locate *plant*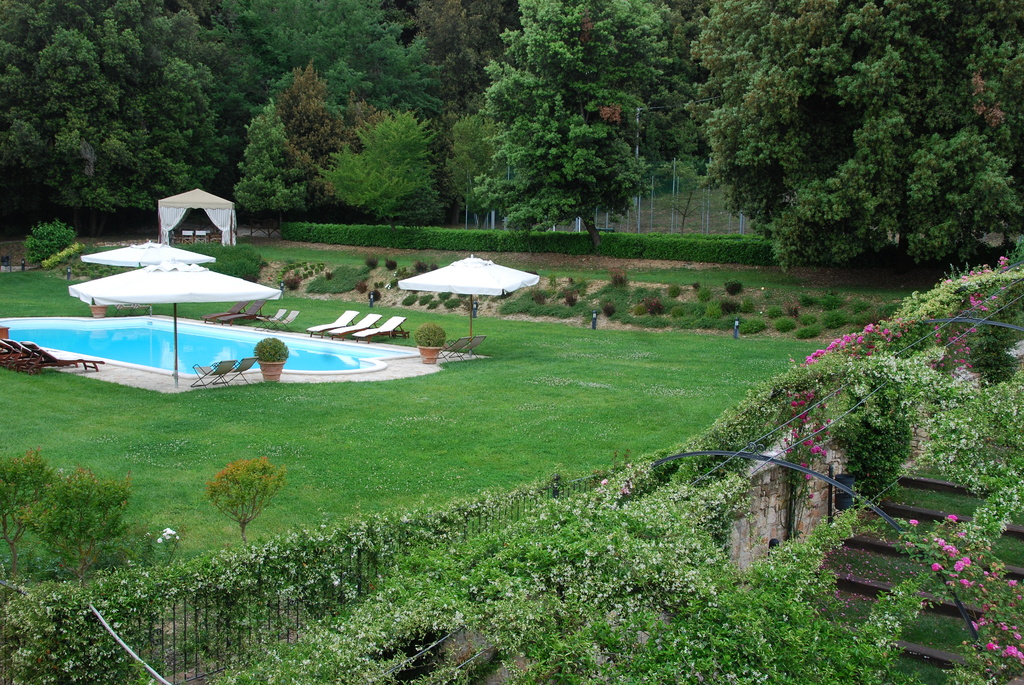
x1=632 y1=280 x2=644 y2=296
